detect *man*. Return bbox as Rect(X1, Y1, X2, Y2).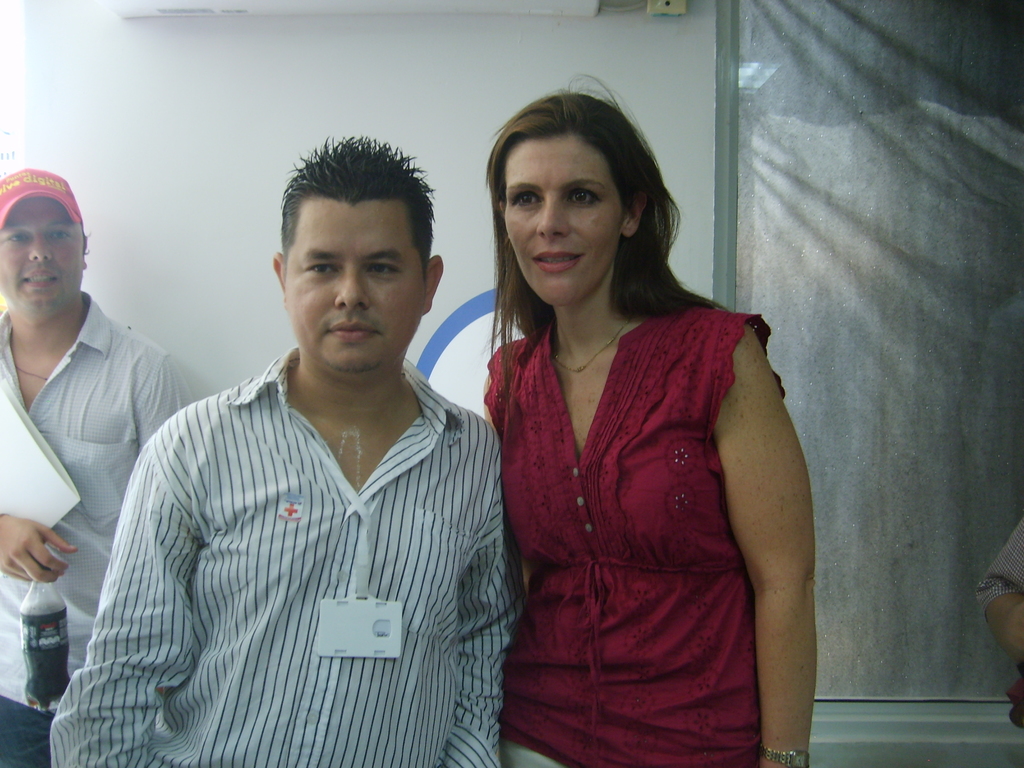
Rect(975, 520, 1023, 672).
